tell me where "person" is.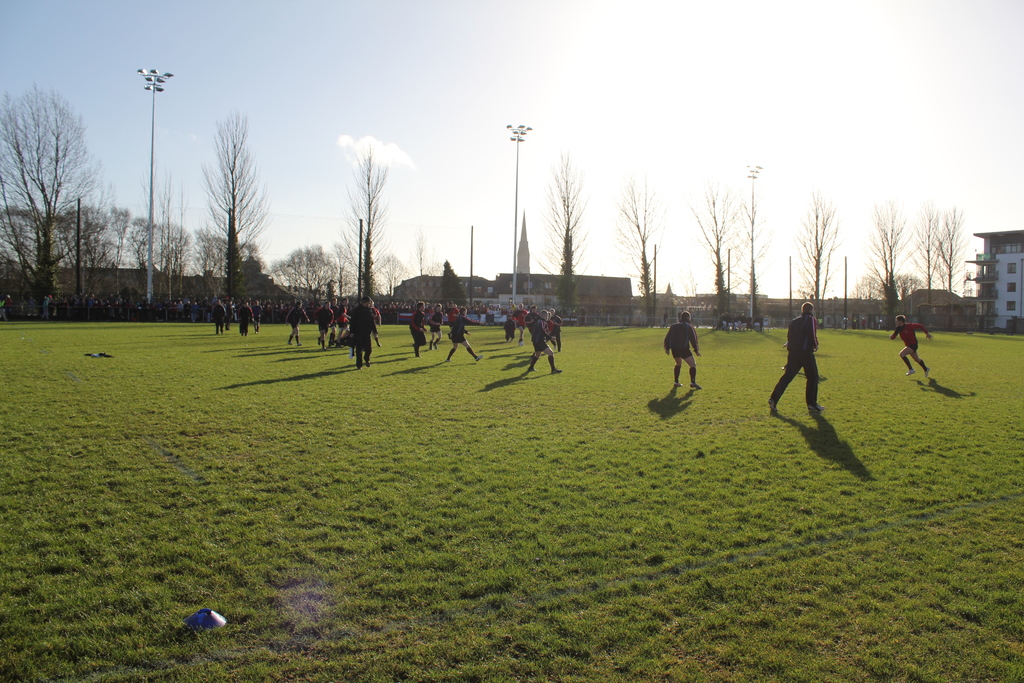
"person" is at <region>250, 298, 262, 331</region>.
